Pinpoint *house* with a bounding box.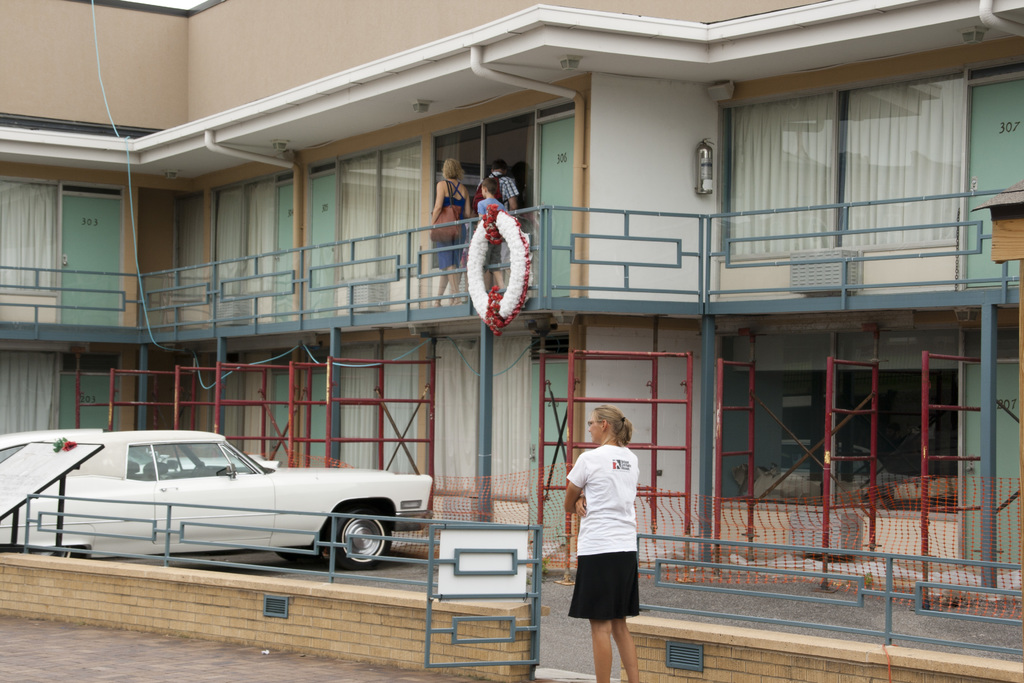
rect(0, 0, 1023, 682).
